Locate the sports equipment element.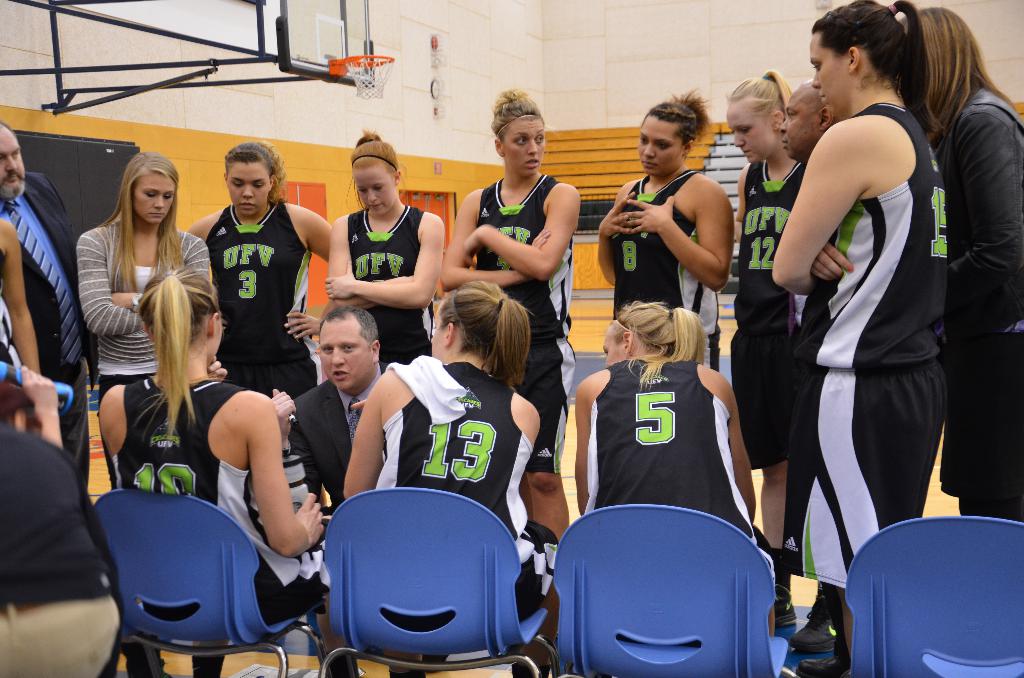
Element bbox: 0,0,395,116.
